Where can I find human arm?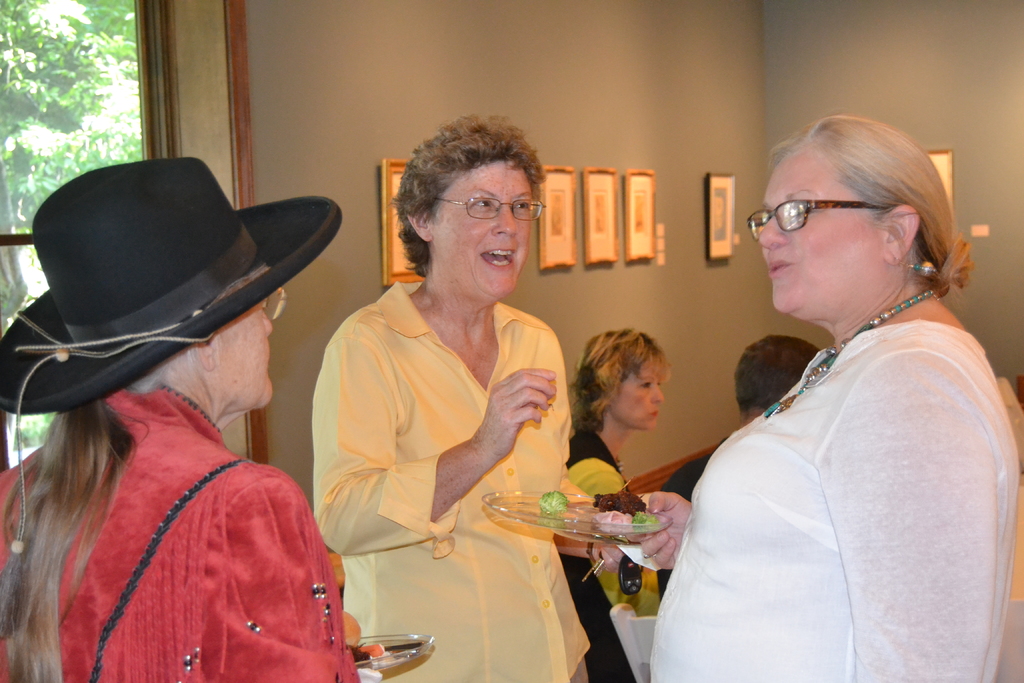
You can find it at detection(314, 332, 556, 543).
